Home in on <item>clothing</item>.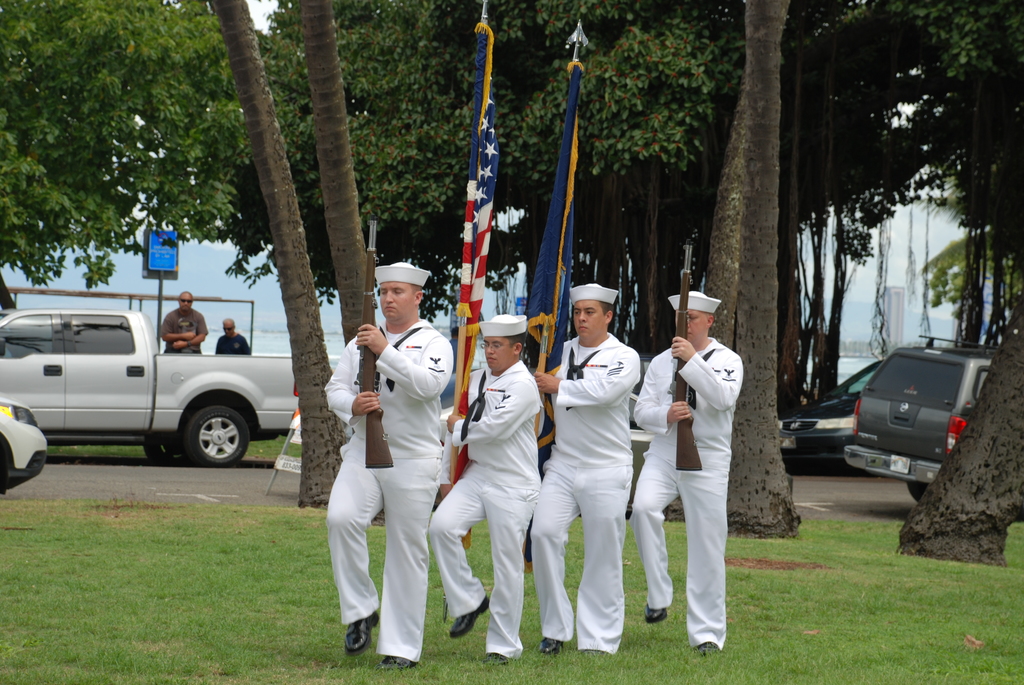
Homed in at 216/334/250/354.
